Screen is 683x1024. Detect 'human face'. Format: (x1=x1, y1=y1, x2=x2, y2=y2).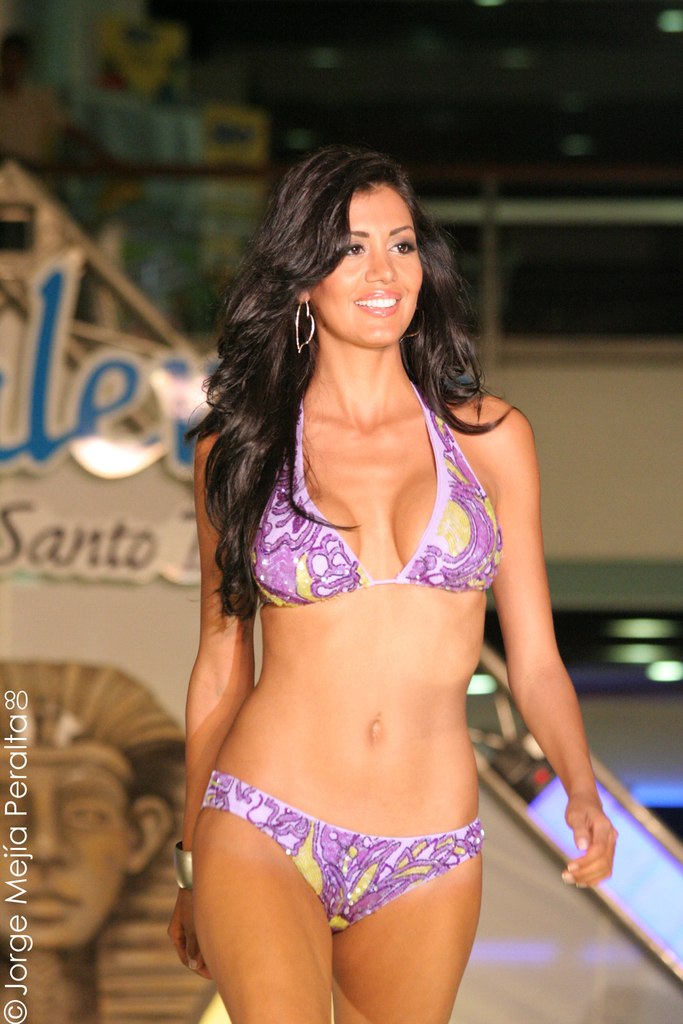
(x1=309, y1=182, x2=423, y2=349).
